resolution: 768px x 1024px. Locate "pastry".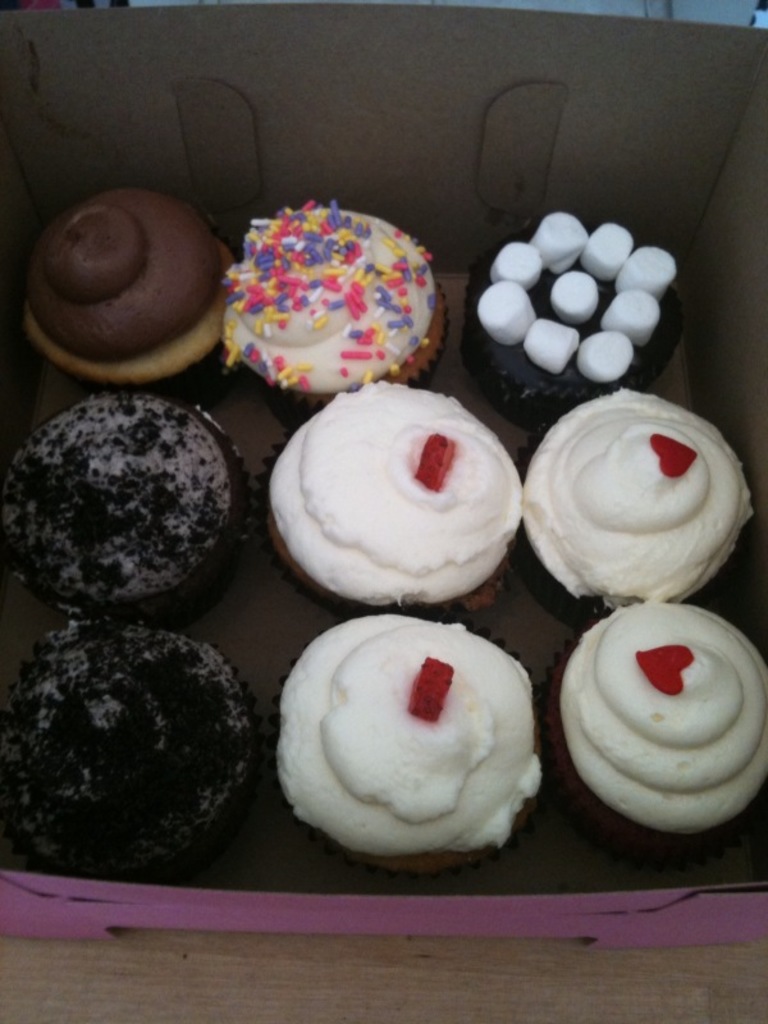
275:388:526:621.
